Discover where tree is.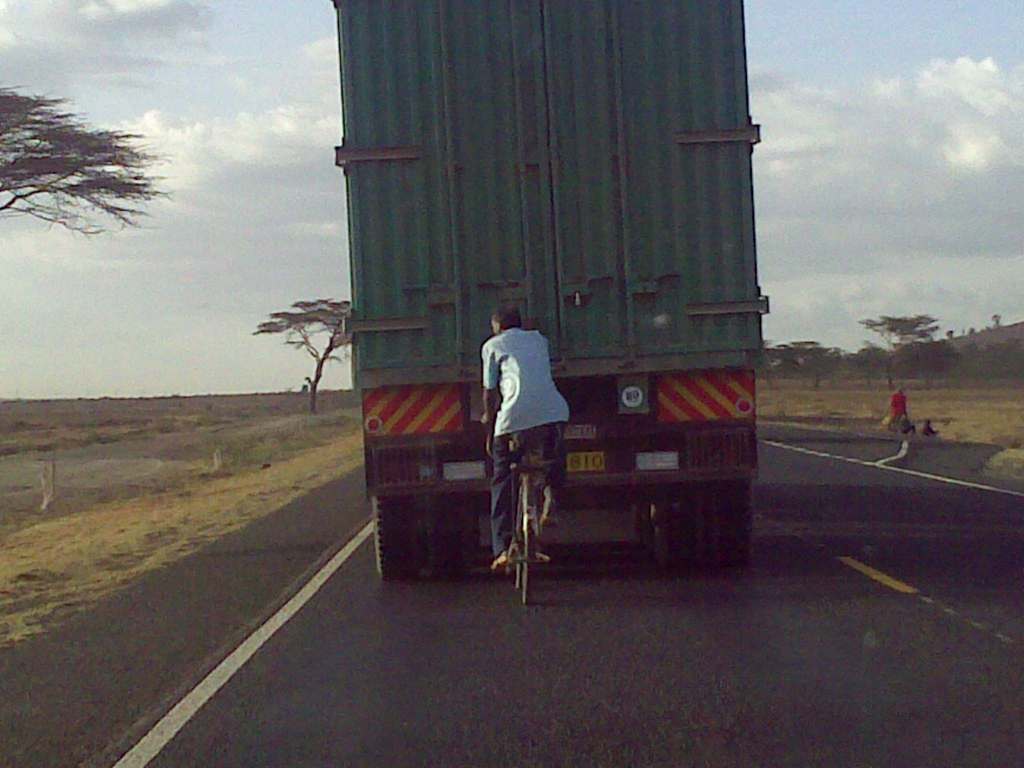
Discovered at crop(16, 90, 177, 254).
